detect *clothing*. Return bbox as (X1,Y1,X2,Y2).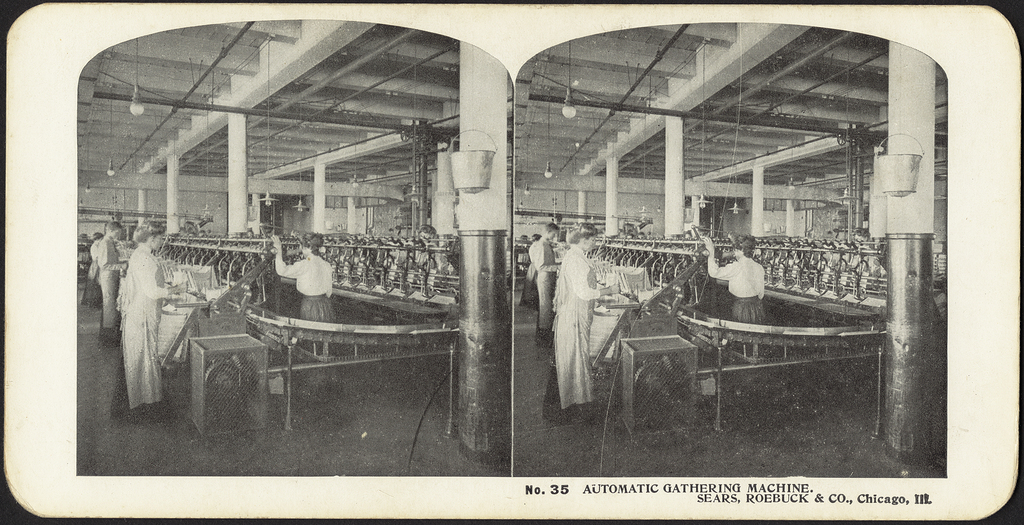
(115,254,165,412).
